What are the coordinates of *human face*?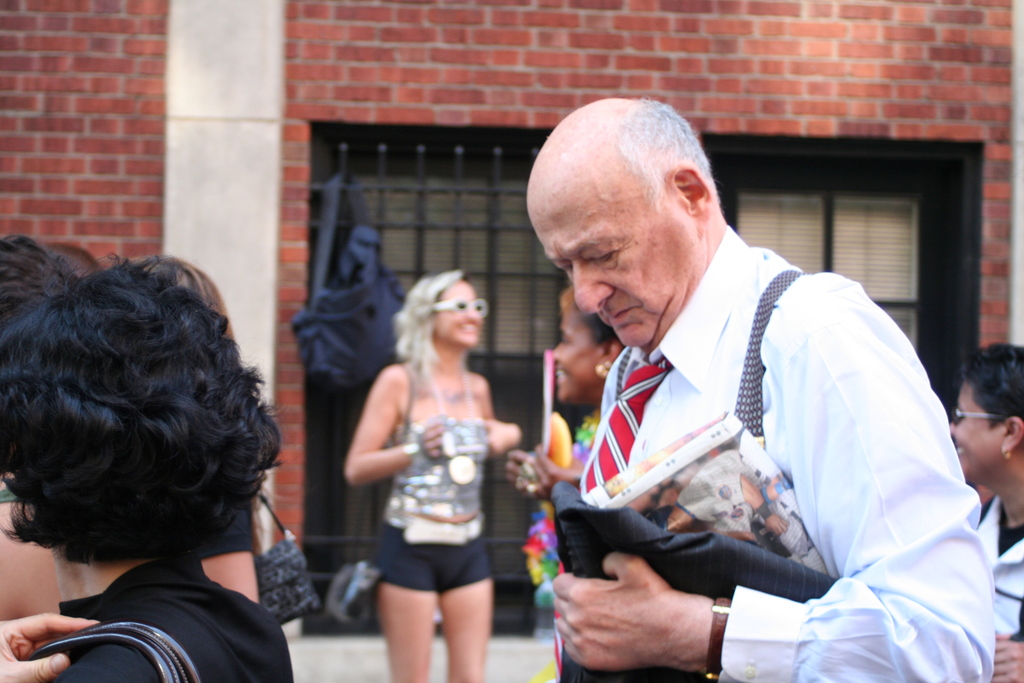
detection(553, 313, 608, 404).
